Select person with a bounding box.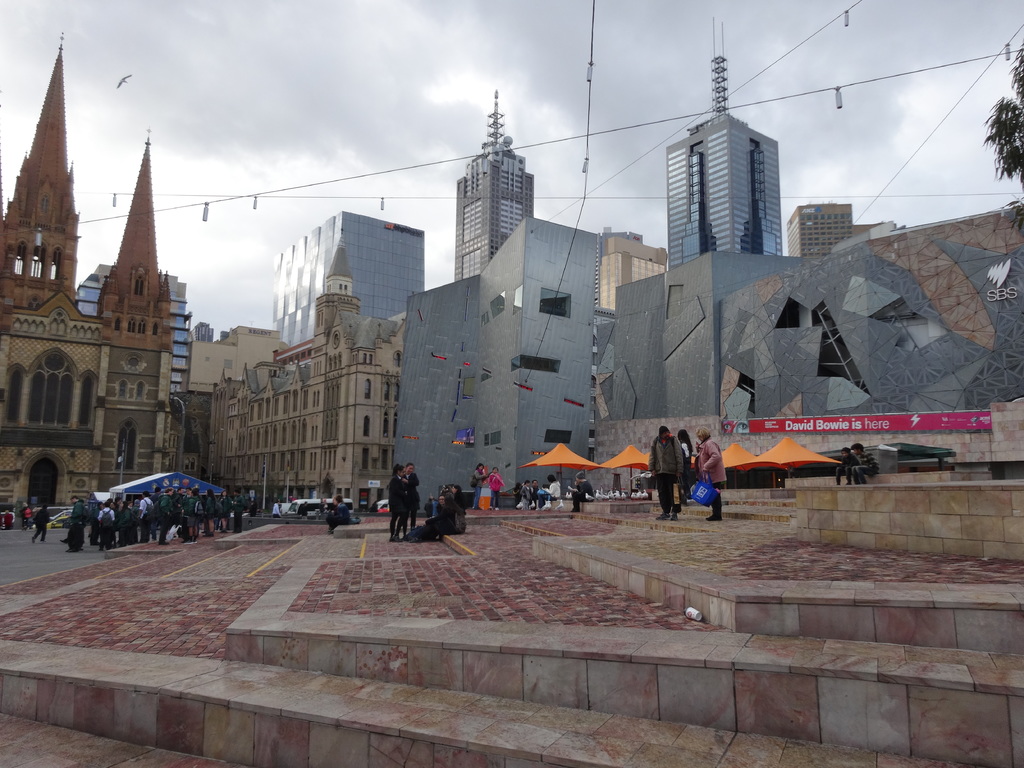
{"left": 0, "top": 508, "right": 14, "bottom": 528}.
